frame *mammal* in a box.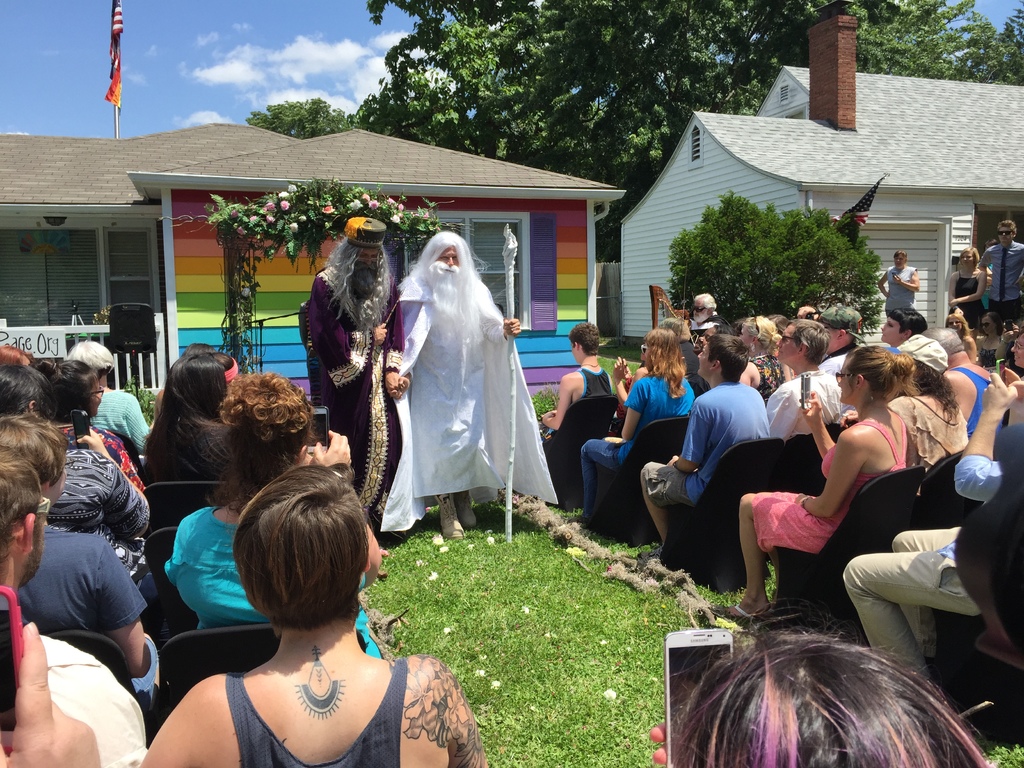
(0,441,149,767).
